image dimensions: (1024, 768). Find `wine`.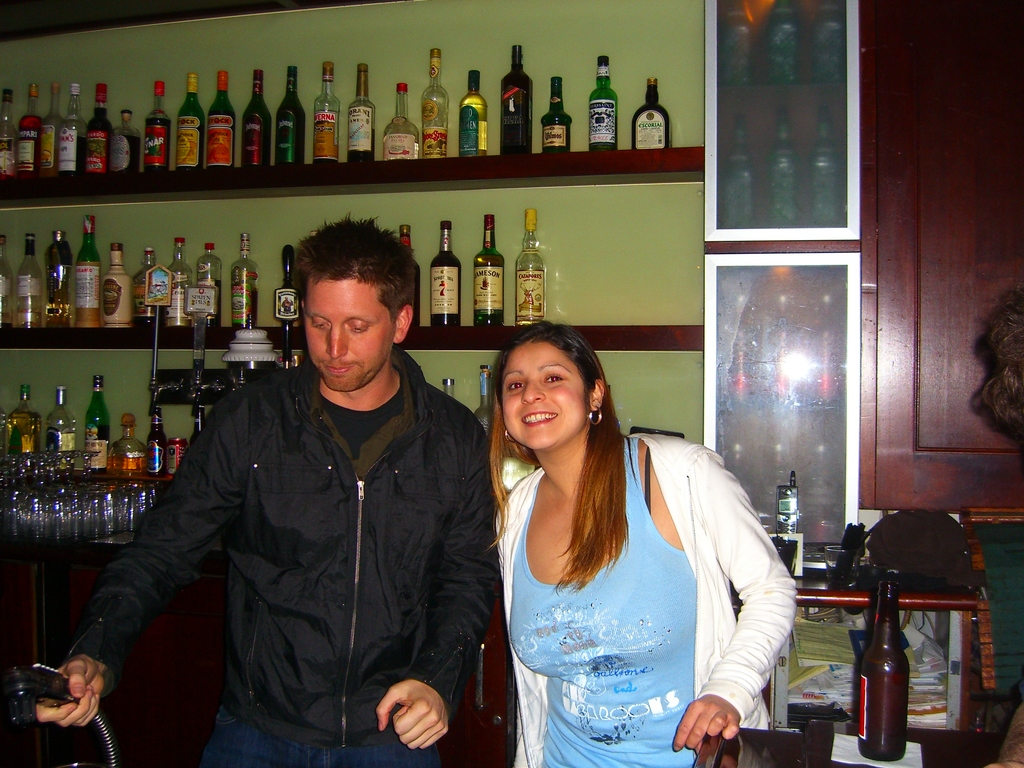
440, 376, 460, 400.
